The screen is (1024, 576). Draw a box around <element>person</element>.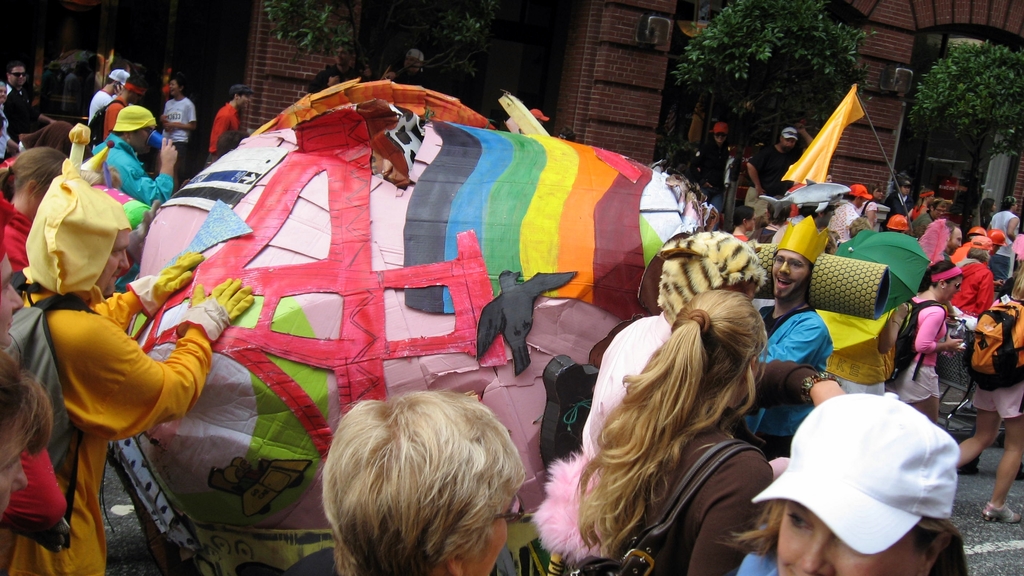
bbox=[857, 171, 895, 238].
